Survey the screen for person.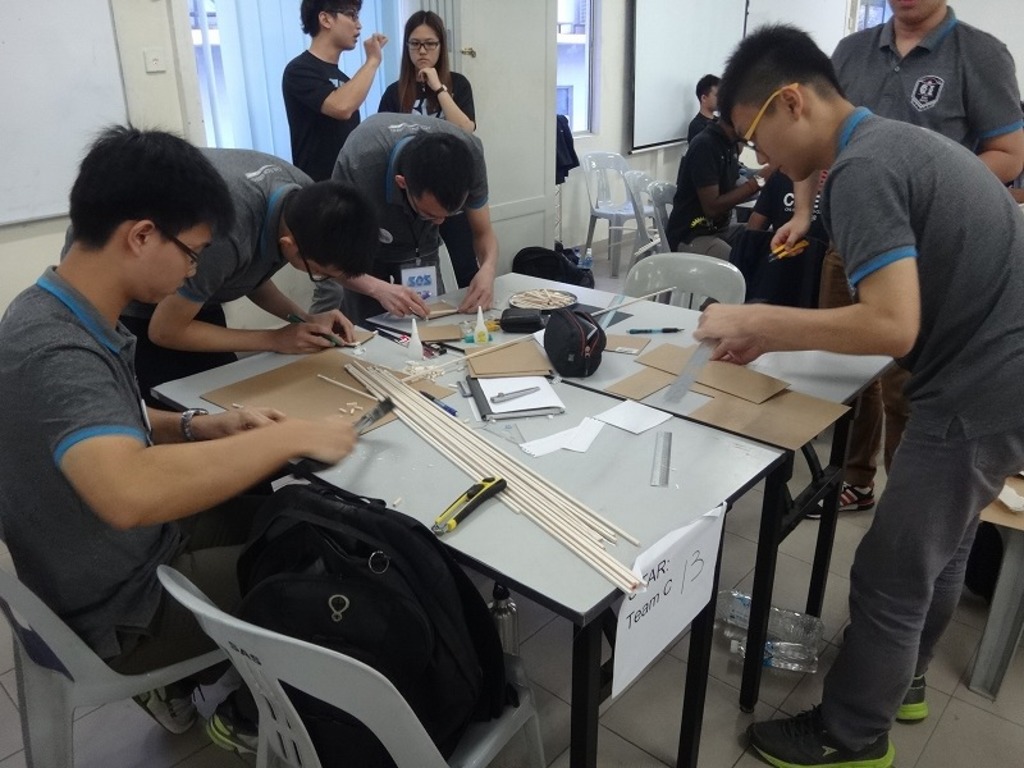
Survey found: x1=0 y1=122 x2=360 y2=767.
